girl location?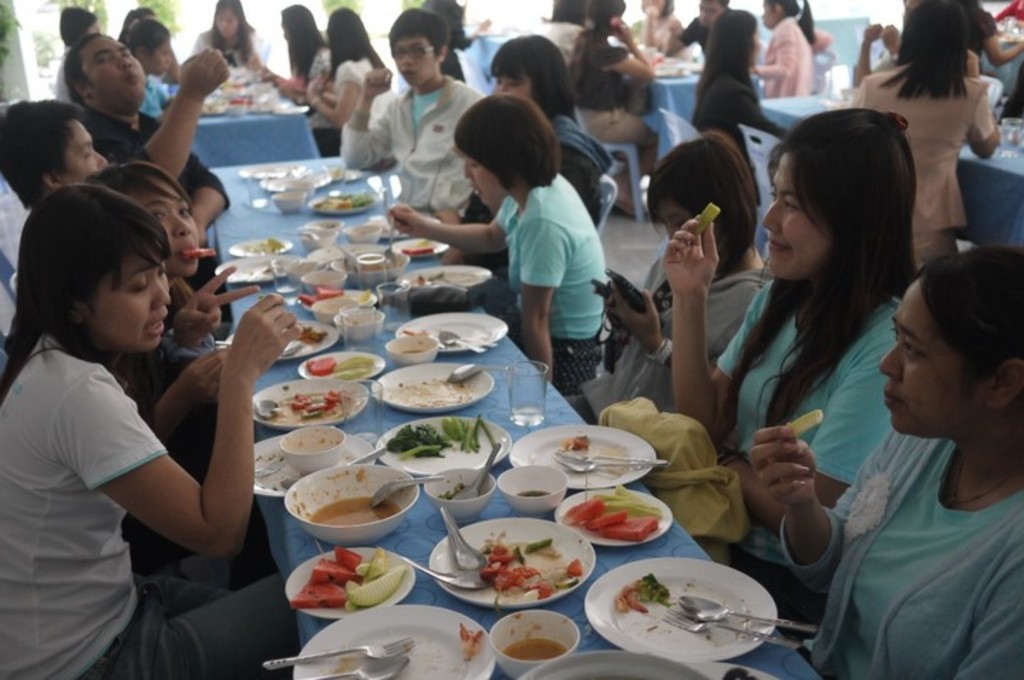
box=[387, 88, 613, 395]
